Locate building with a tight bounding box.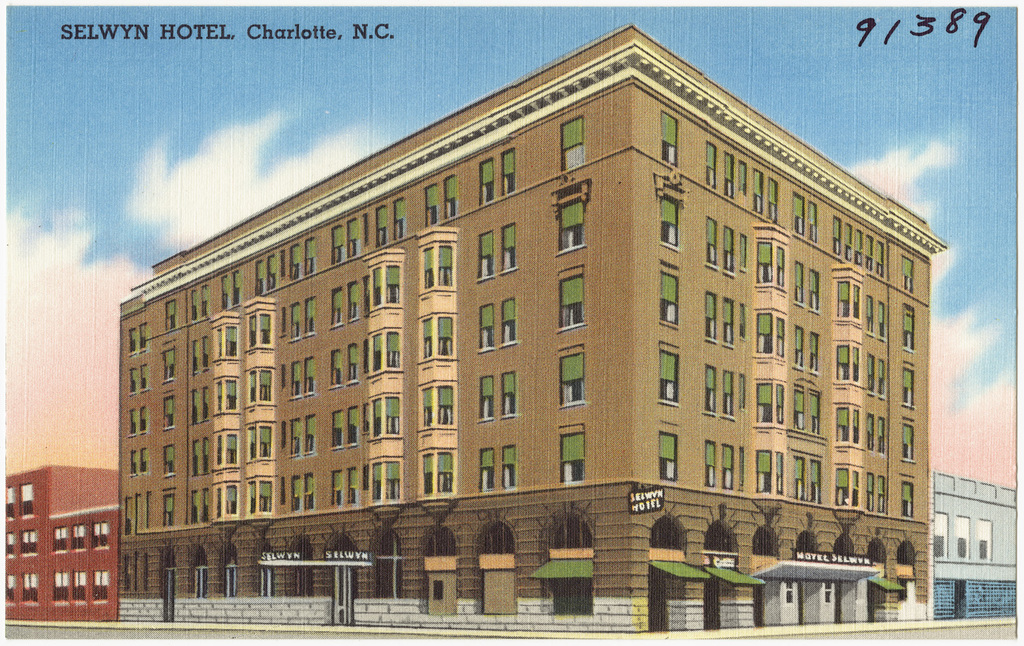
BBox(120, 30, 943, 645).
